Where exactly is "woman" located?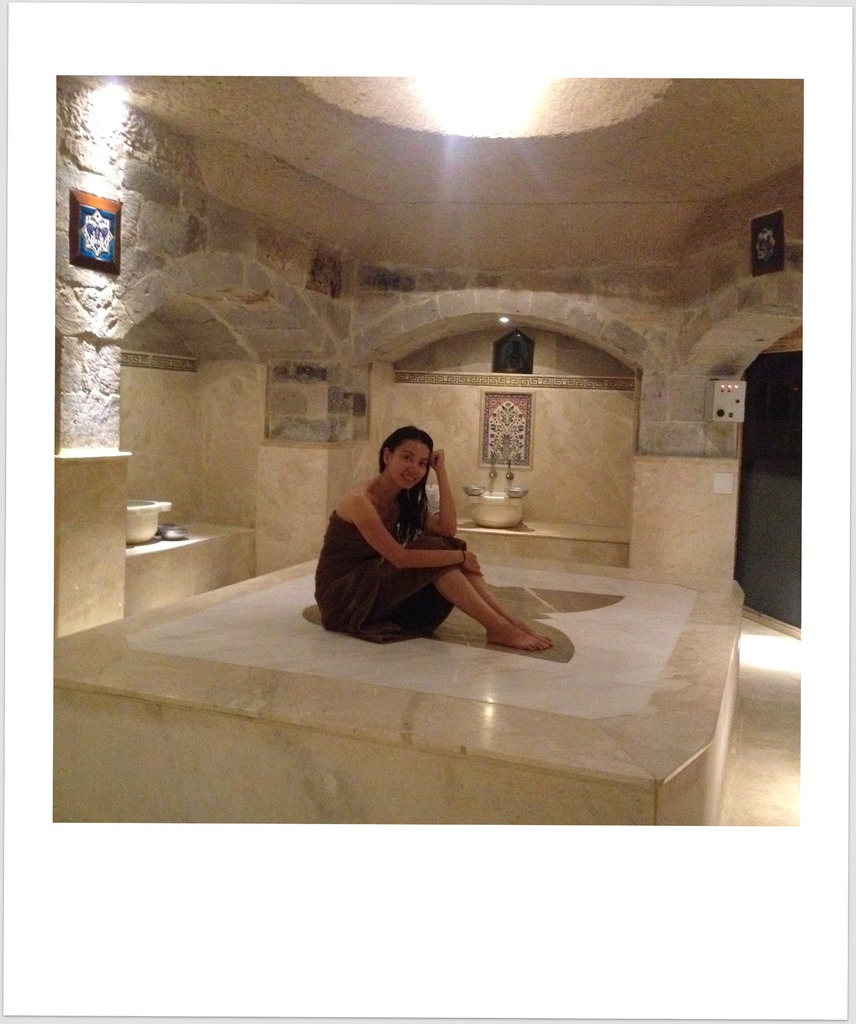
Its bounding box is (316, 404, 518, 666).
